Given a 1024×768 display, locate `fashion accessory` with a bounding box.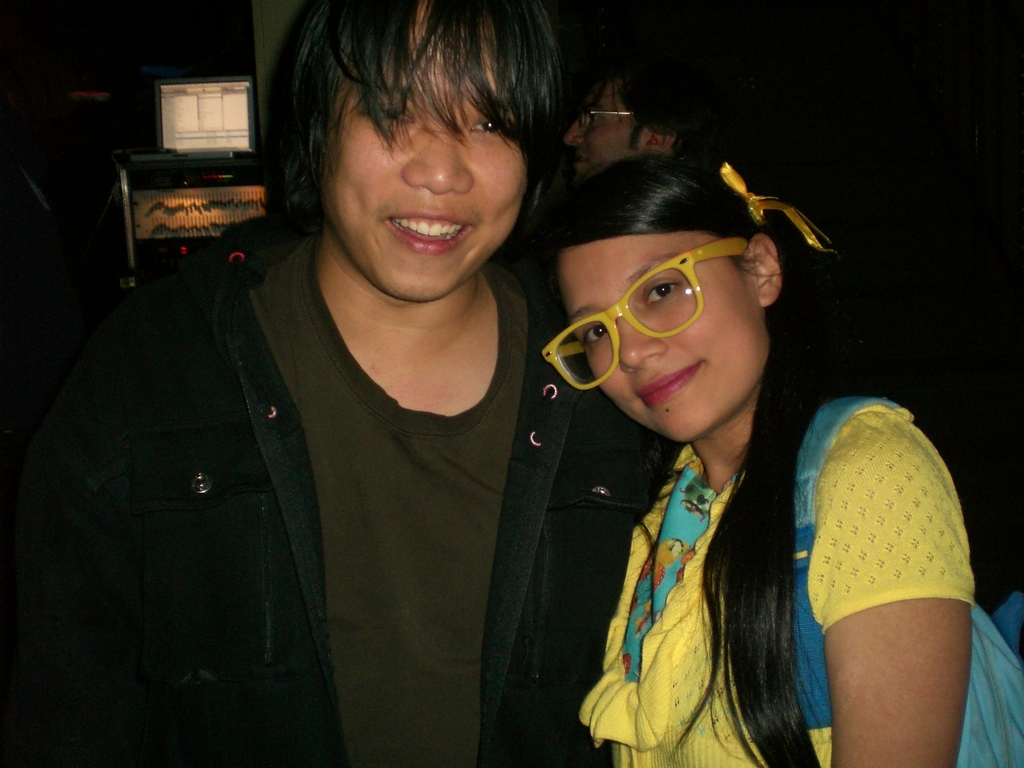
Located: pyautogui.locateOnScreen(716, 161, 835, 256).
